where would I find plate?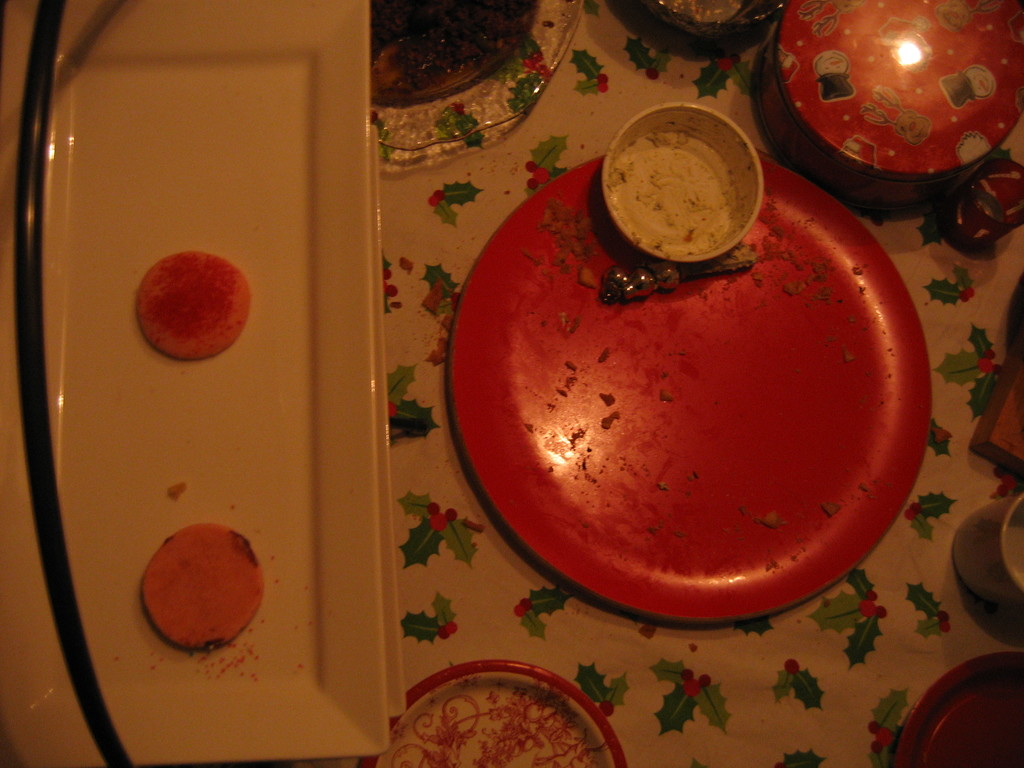
At pyautogui.locateOnScreen(0, 0, 392, 767).
